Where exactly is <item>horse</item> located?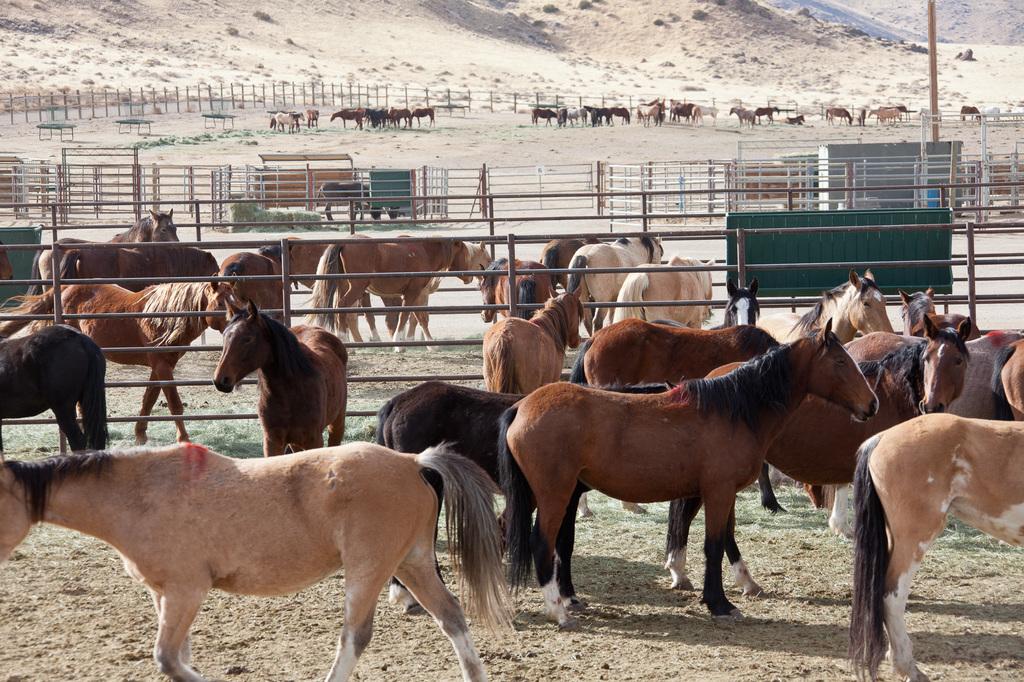
Its bounding box is region(783, 111, 806, 126).
